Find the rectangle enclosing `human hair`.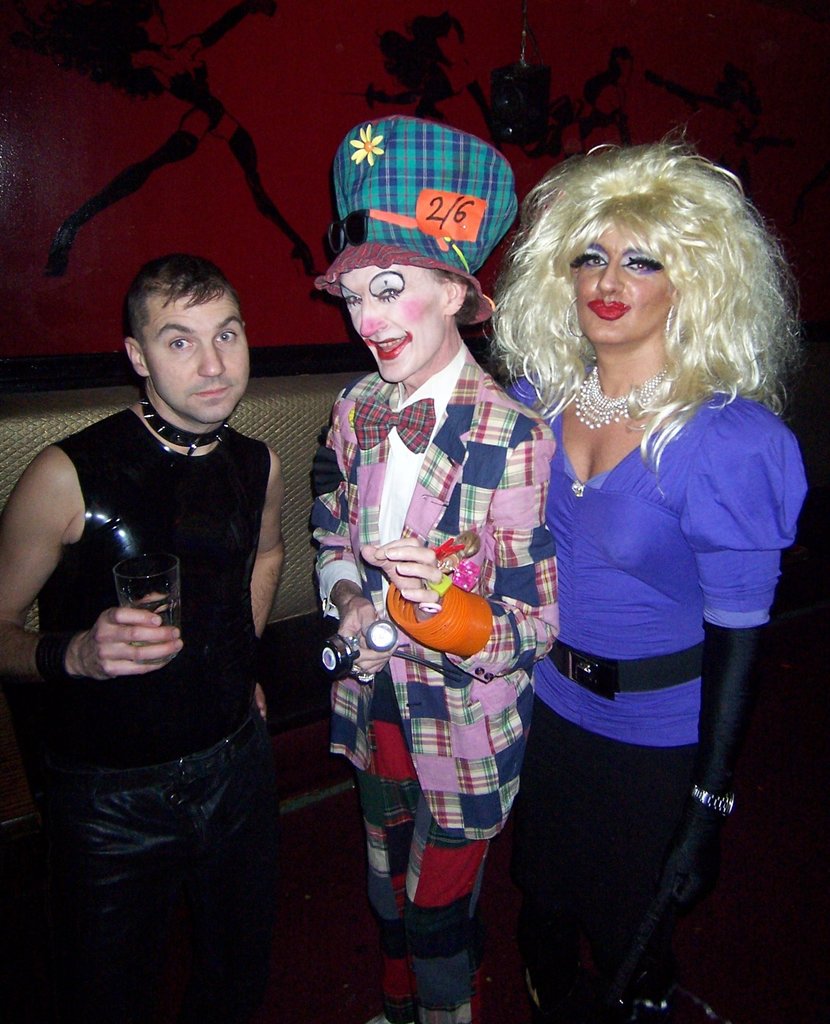
select_region(483, 120, 807, 502).
